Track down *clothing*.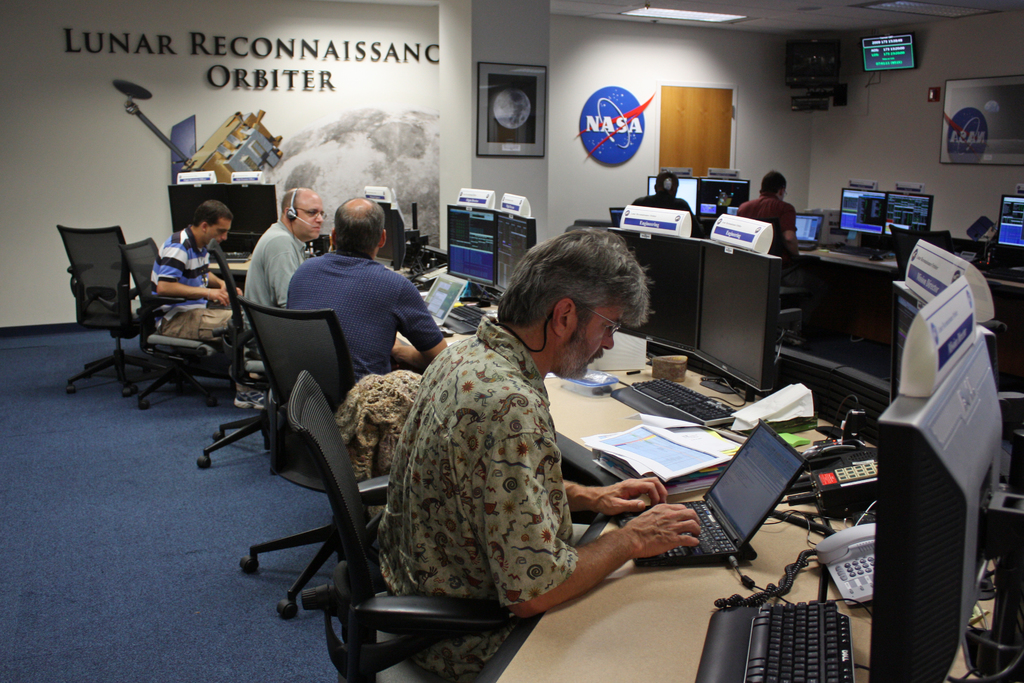
Tracked to detection(276, 239, 451, 393).
